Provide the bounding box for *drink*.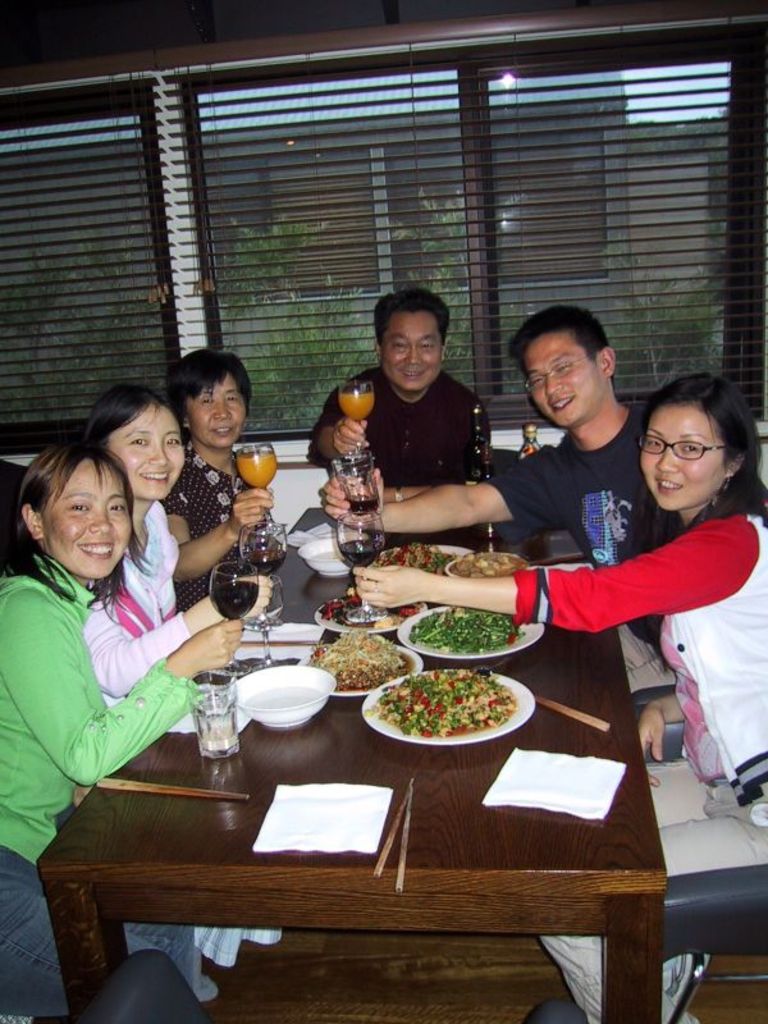
l=338, t=384, r=371, b=424.
